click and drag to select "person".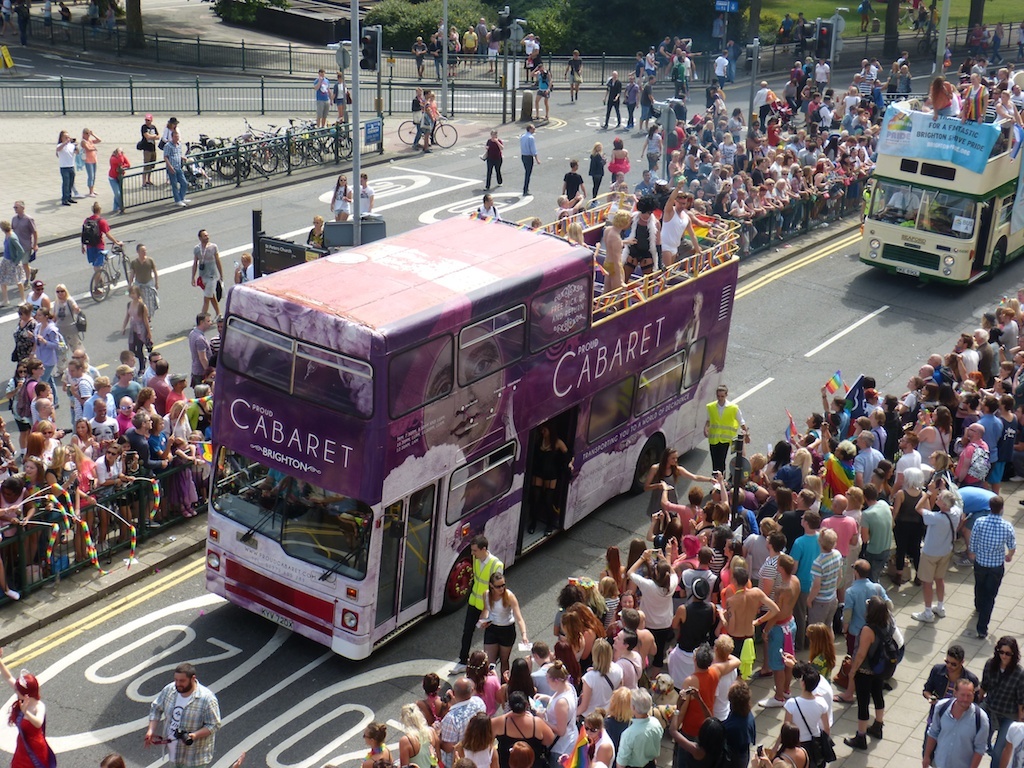
Selection: x1=117, y1=284, x2=156, y2=362.
